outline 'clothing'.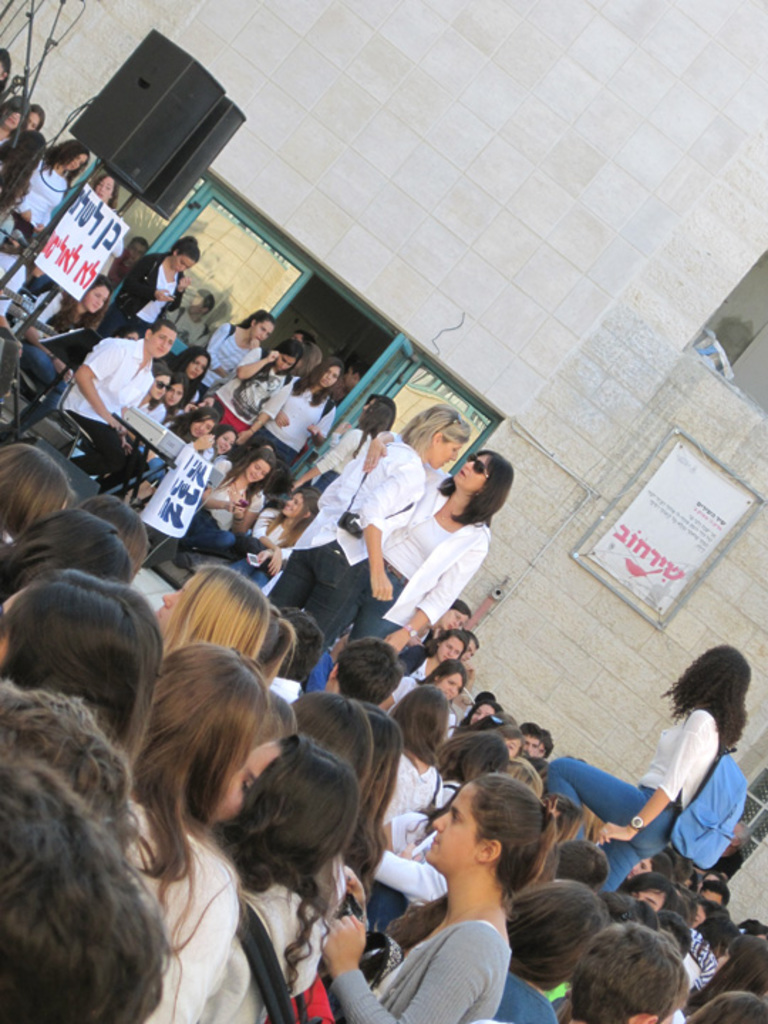
Outline: crop(112, 798, 245, 1023).
